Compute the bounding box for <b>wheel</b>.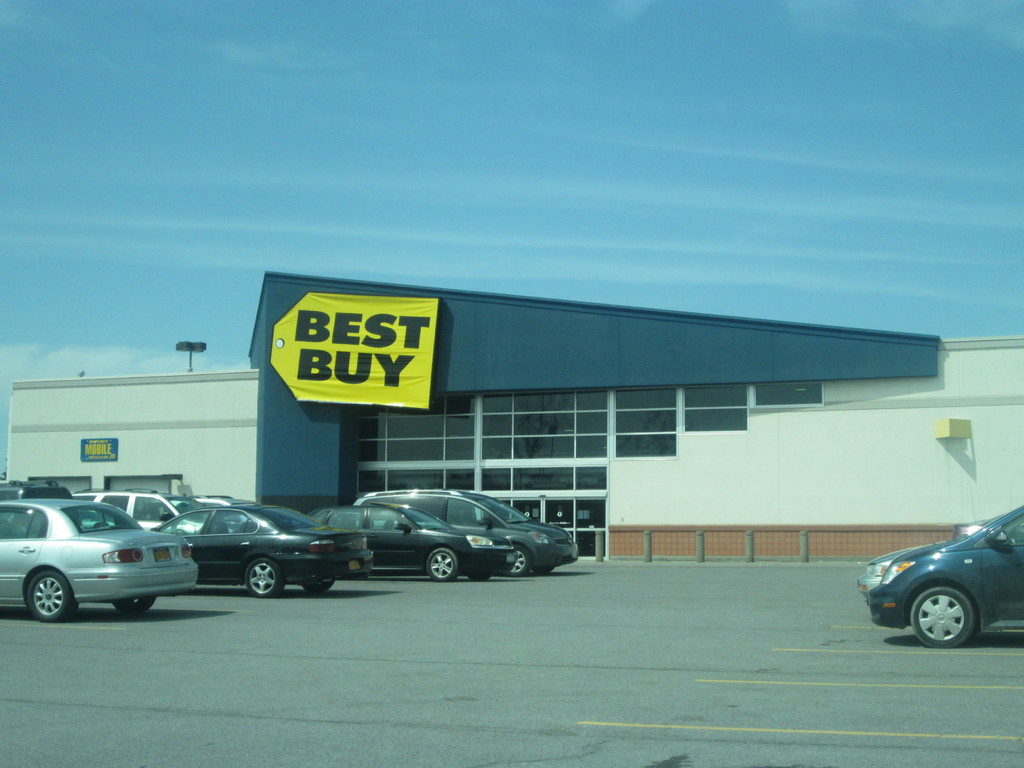
[509,545,531,575].
